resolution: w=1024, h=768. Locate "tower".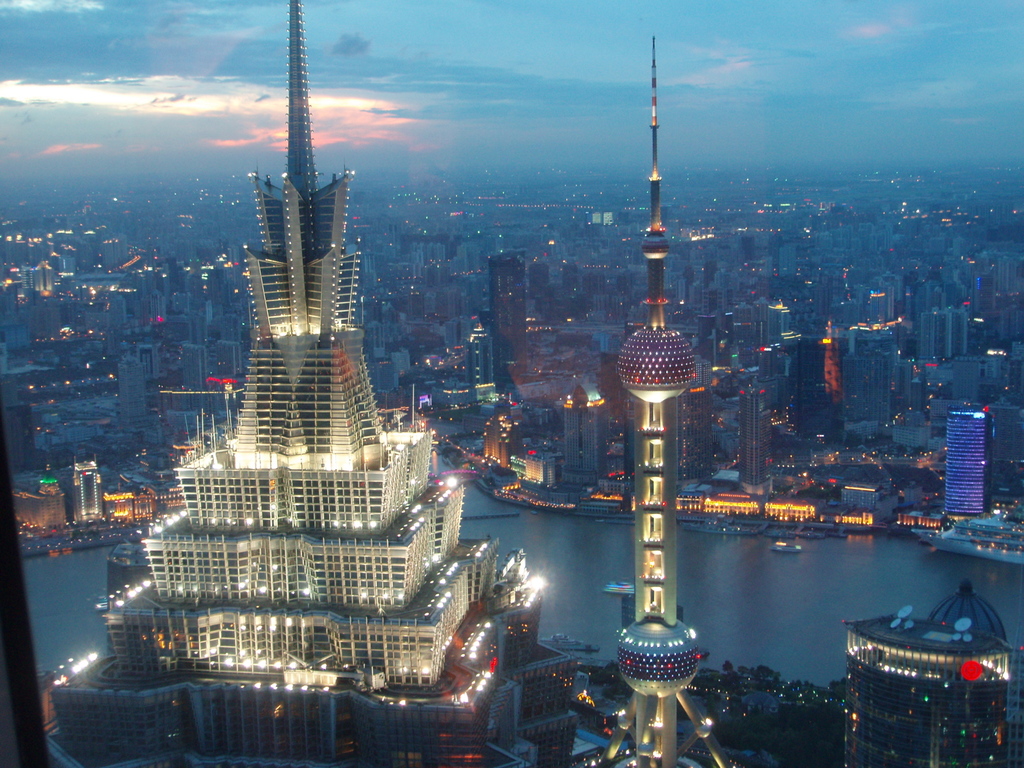
box(112, 70, 441, 699).
